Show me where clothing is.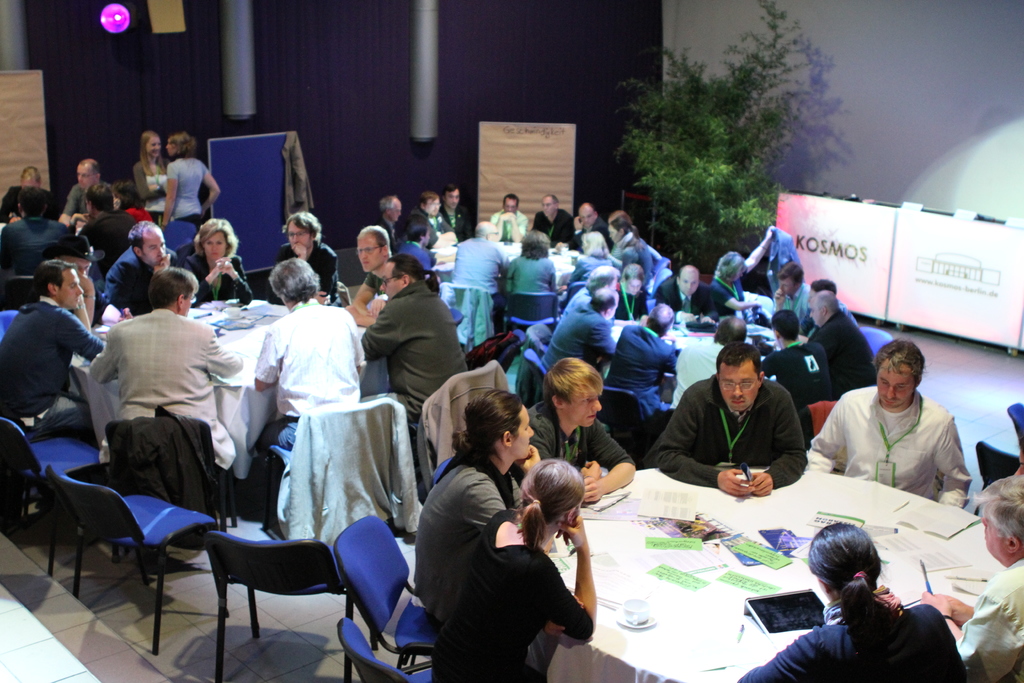
clothing is at (504, 256, 556, 294).
